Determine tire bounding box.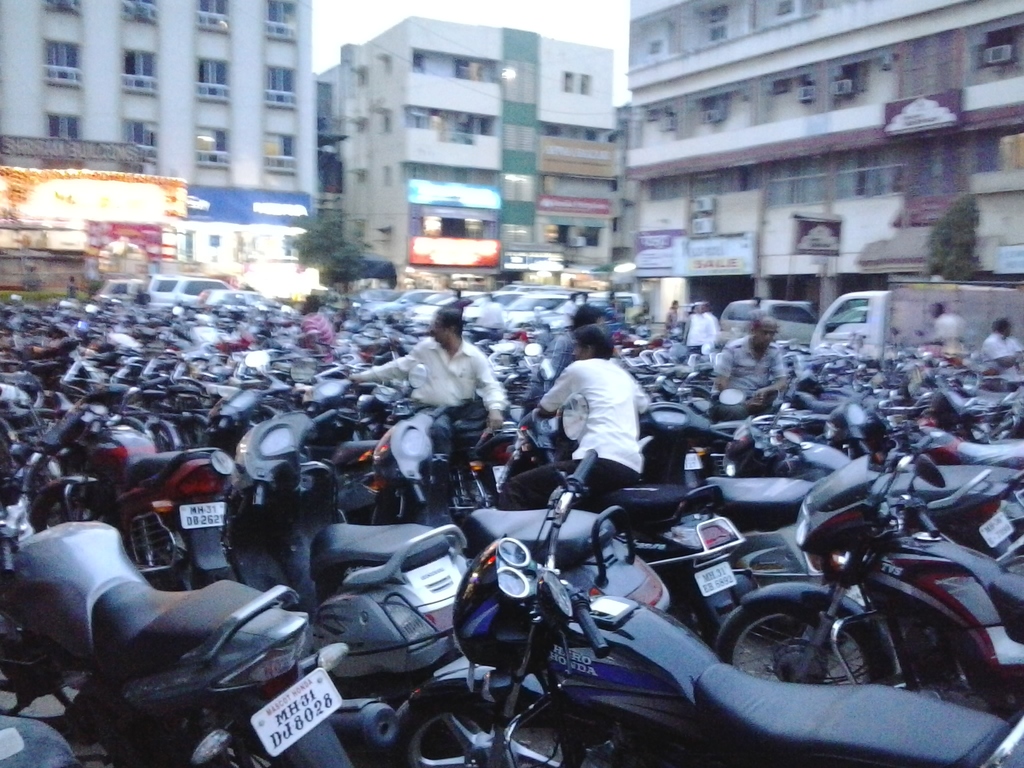
Determined: box(710, 586, 895, 689).
